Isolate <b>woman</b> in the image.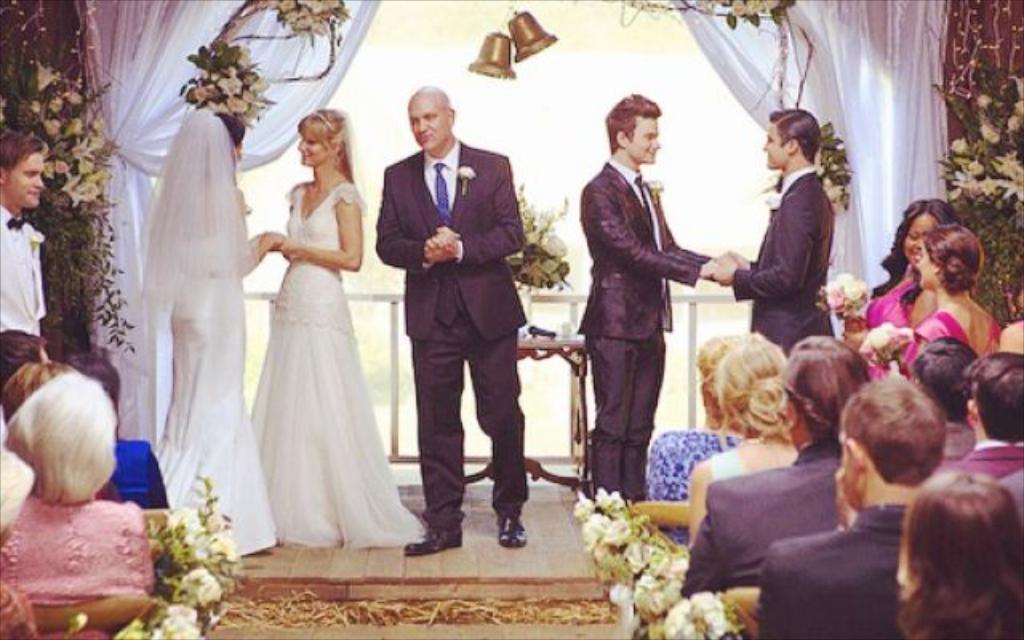
Isolated region: l=0, t=370, r=174, b=634.
